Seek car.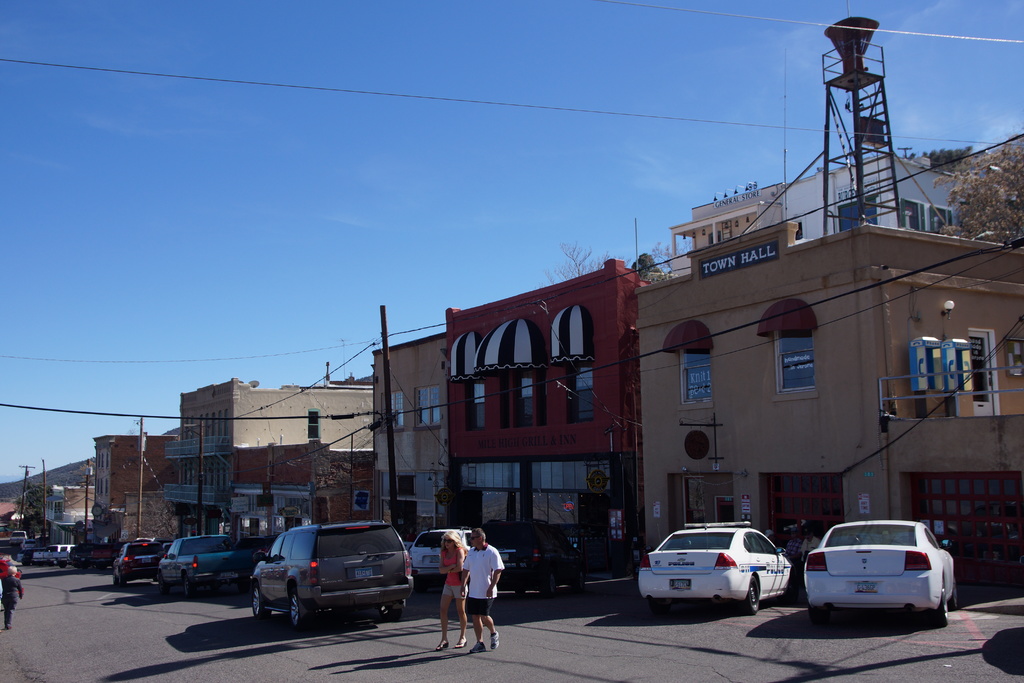
<box>19,541,38,555</box>.
